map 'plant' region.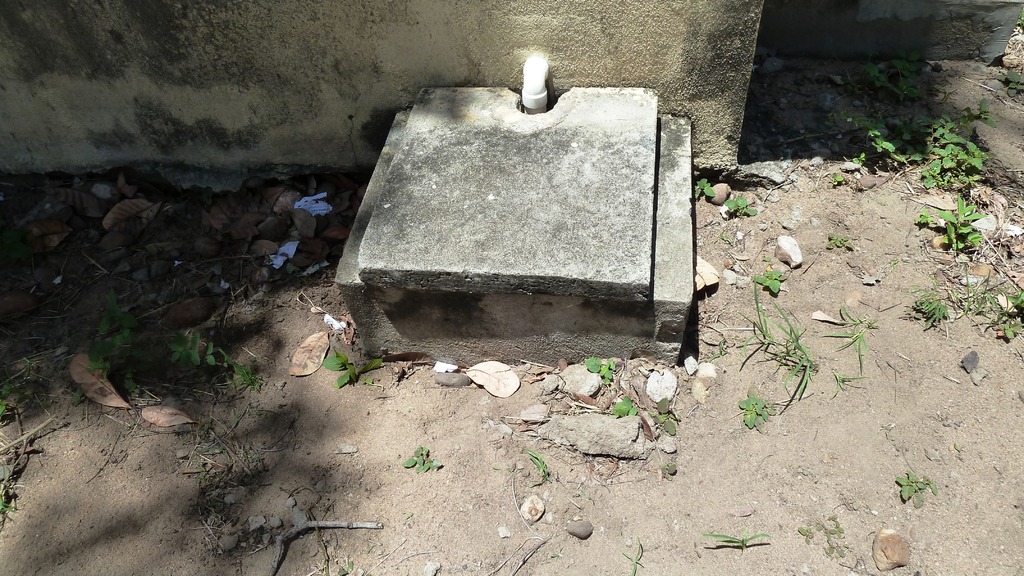
Mapped to 657:463:684:481.
